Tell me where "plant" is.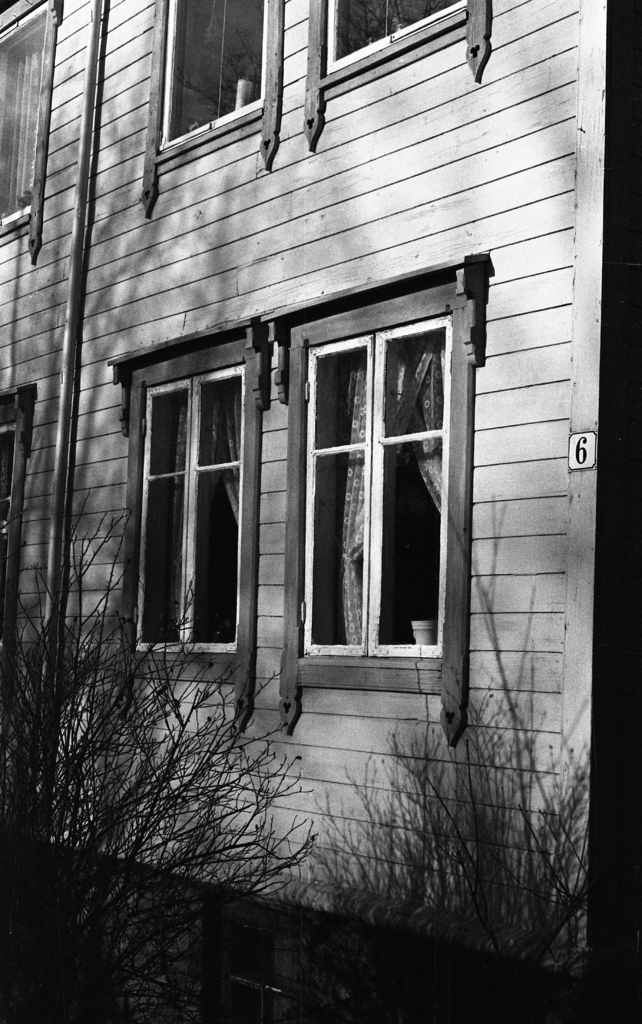
"plant" is at box=[0, 499, 318, 1023].
